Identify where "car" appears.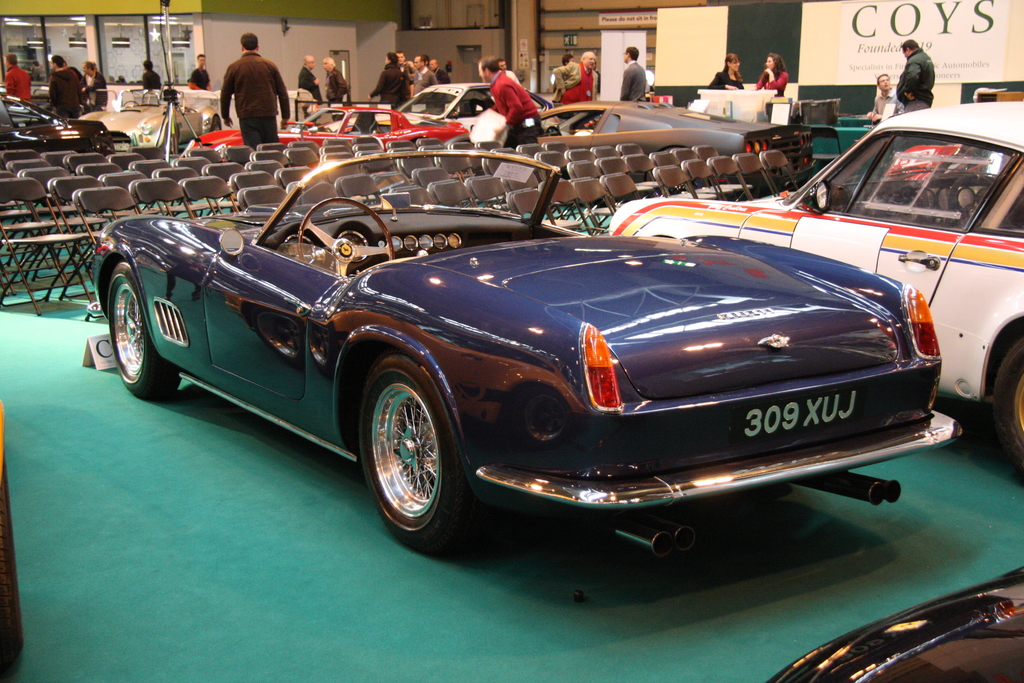
Appears at [397,79,556,145].
